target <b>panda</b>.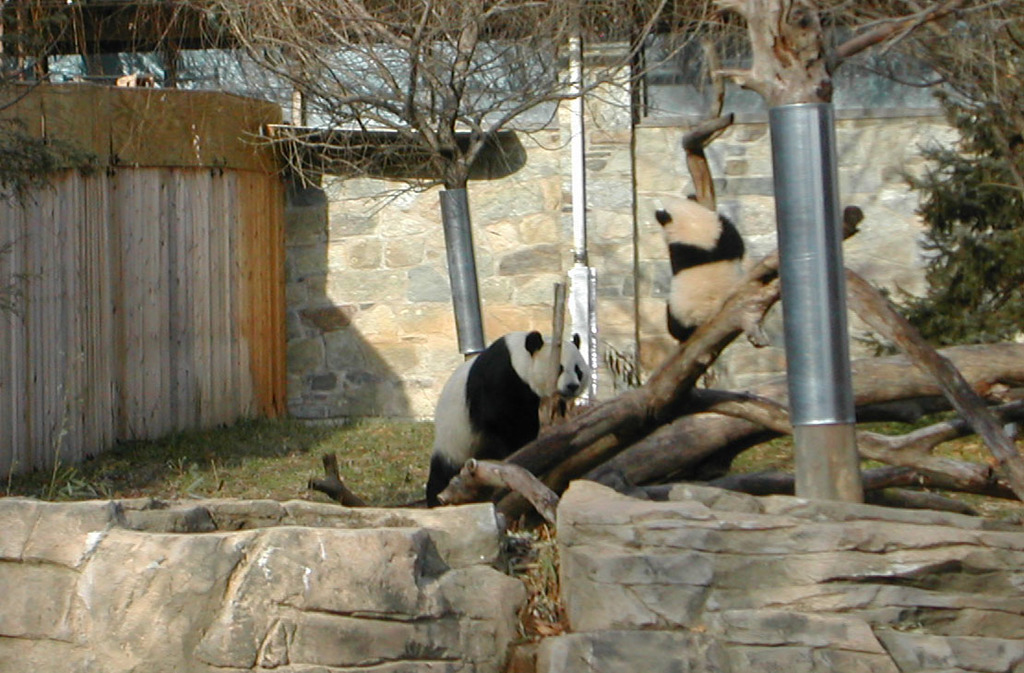
Target region: <region>652, 190, 749, 345</region>.
